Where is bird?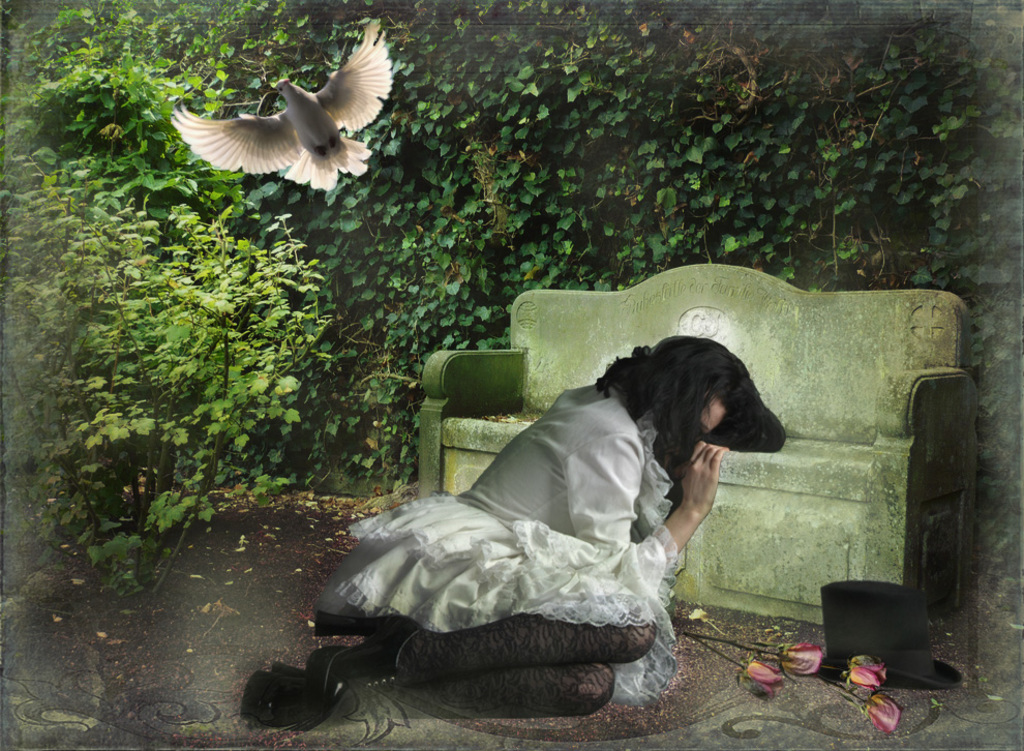
[left=163, top=35, right=396, bottom=197].
